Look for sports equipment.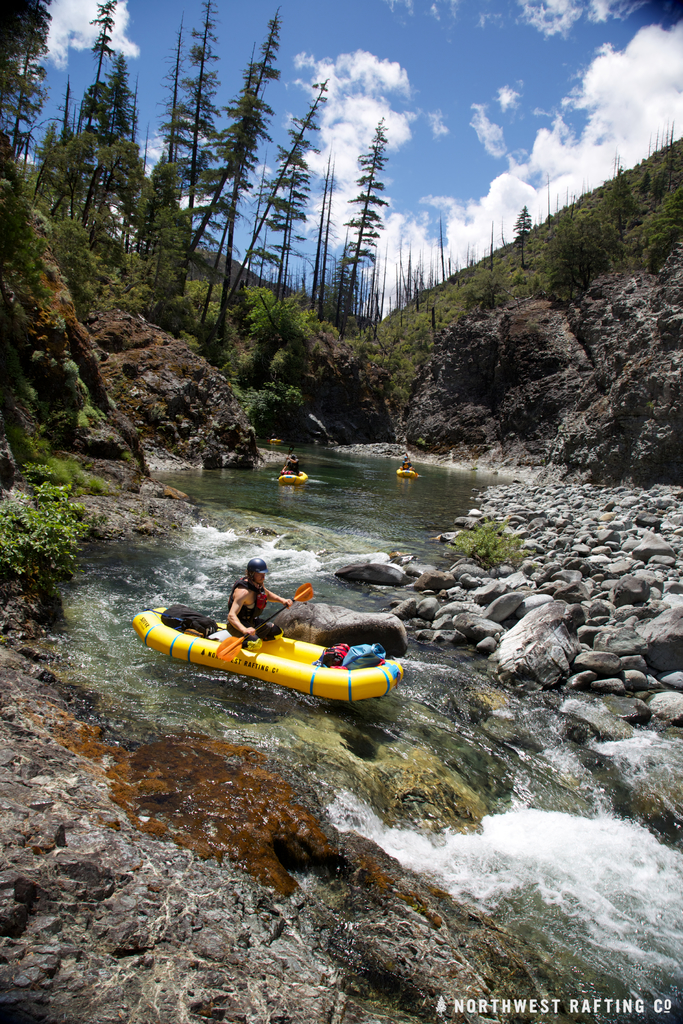
Found: <region>279, 468, 306, 484</region>.
